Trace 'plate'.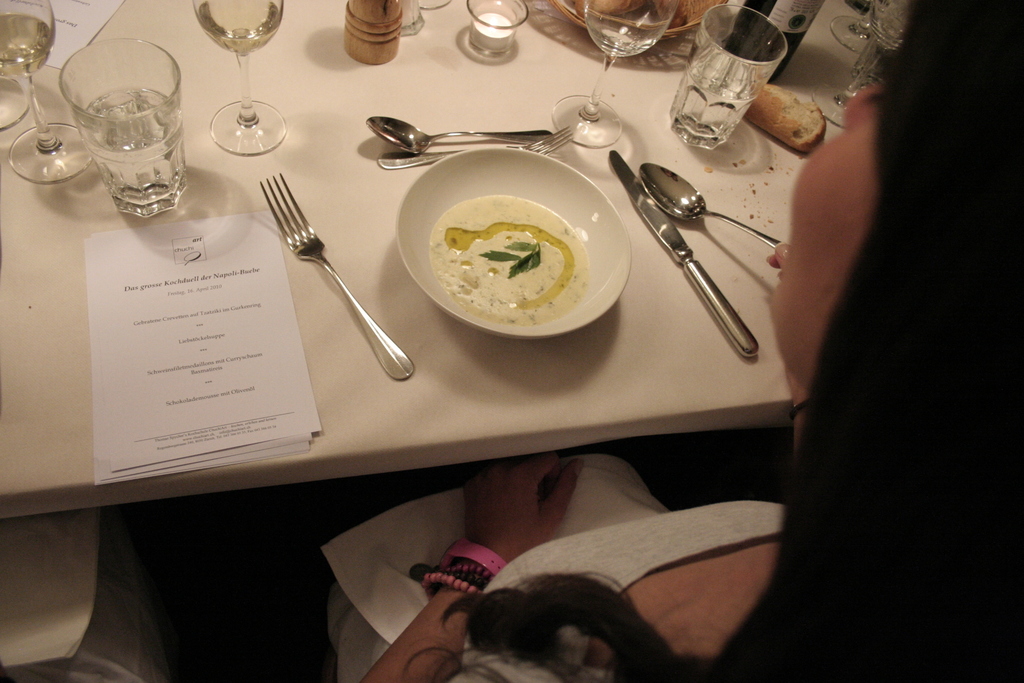
Traced to bbox=(440, 163, 644, 336).
